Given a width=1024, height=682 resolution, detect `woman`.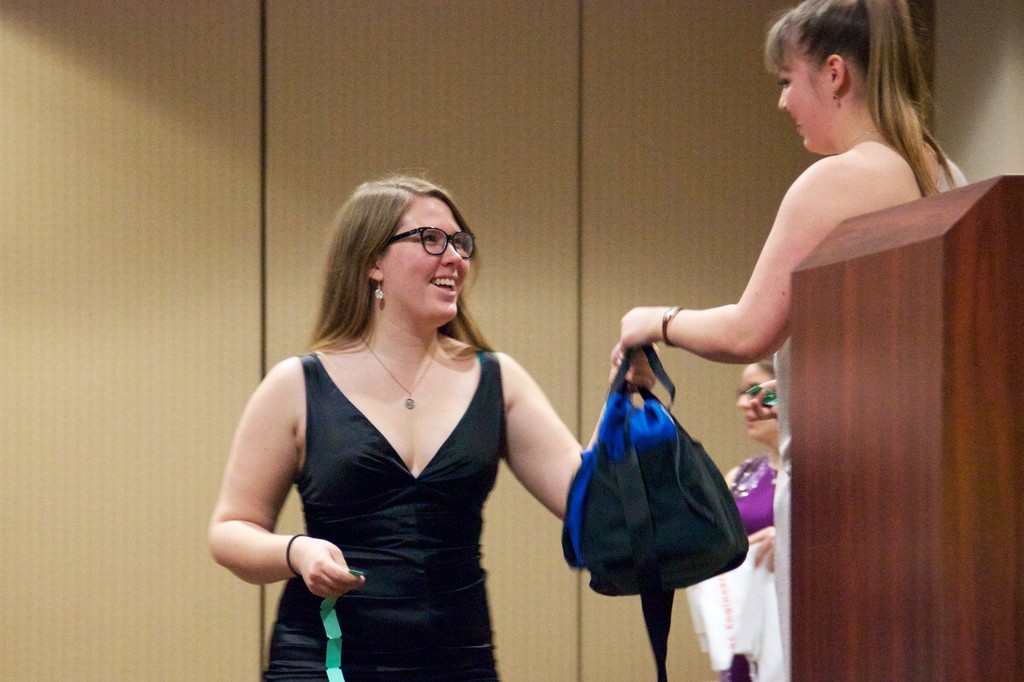
detection(205, 166, 660, 681).
